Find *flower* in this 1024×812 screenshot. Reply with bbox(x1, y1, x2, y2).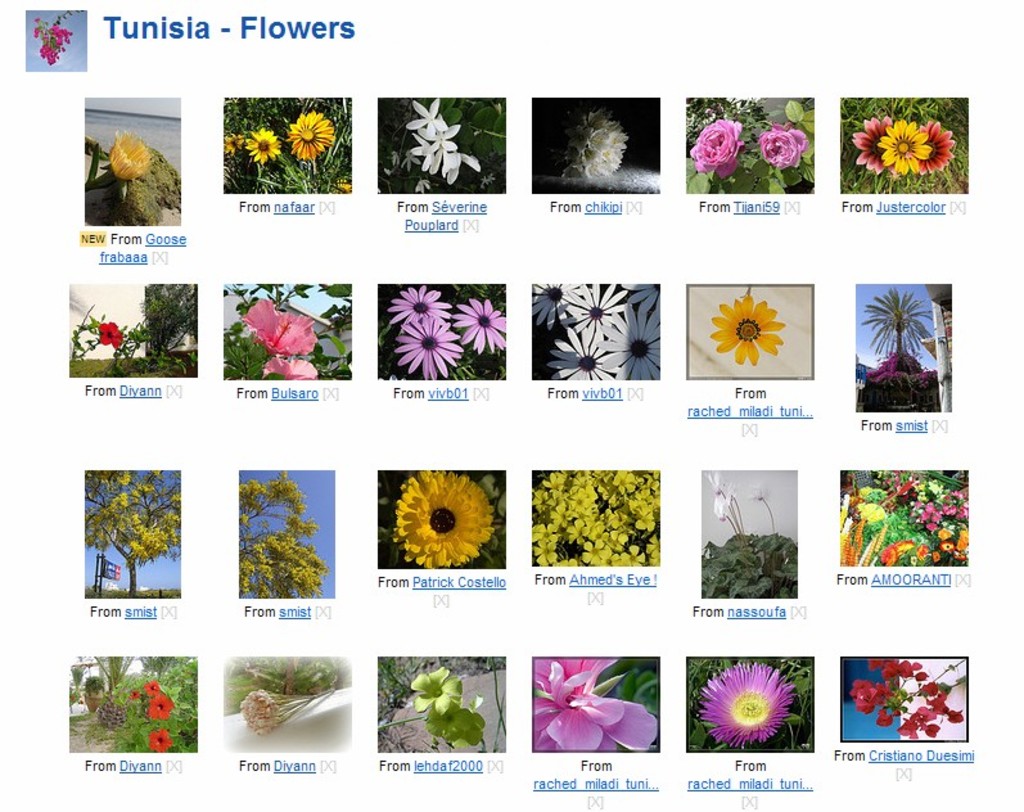
bbox(141, 681, 157, 696).
